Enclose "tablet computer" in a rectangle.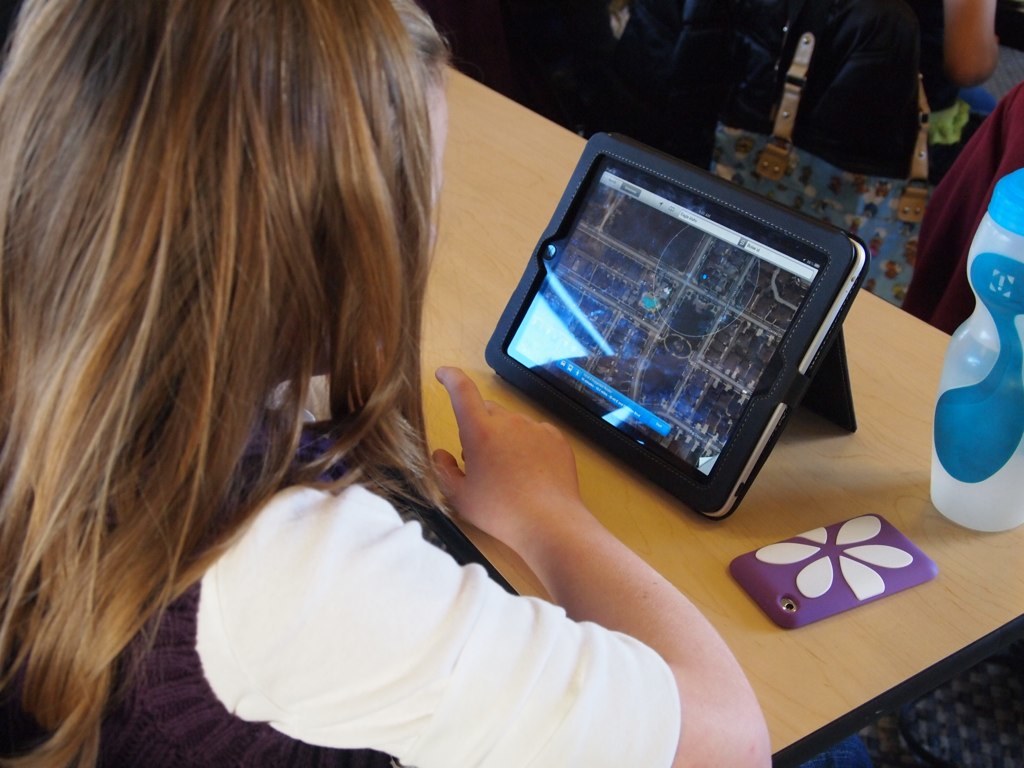
[487,131,874,525].
